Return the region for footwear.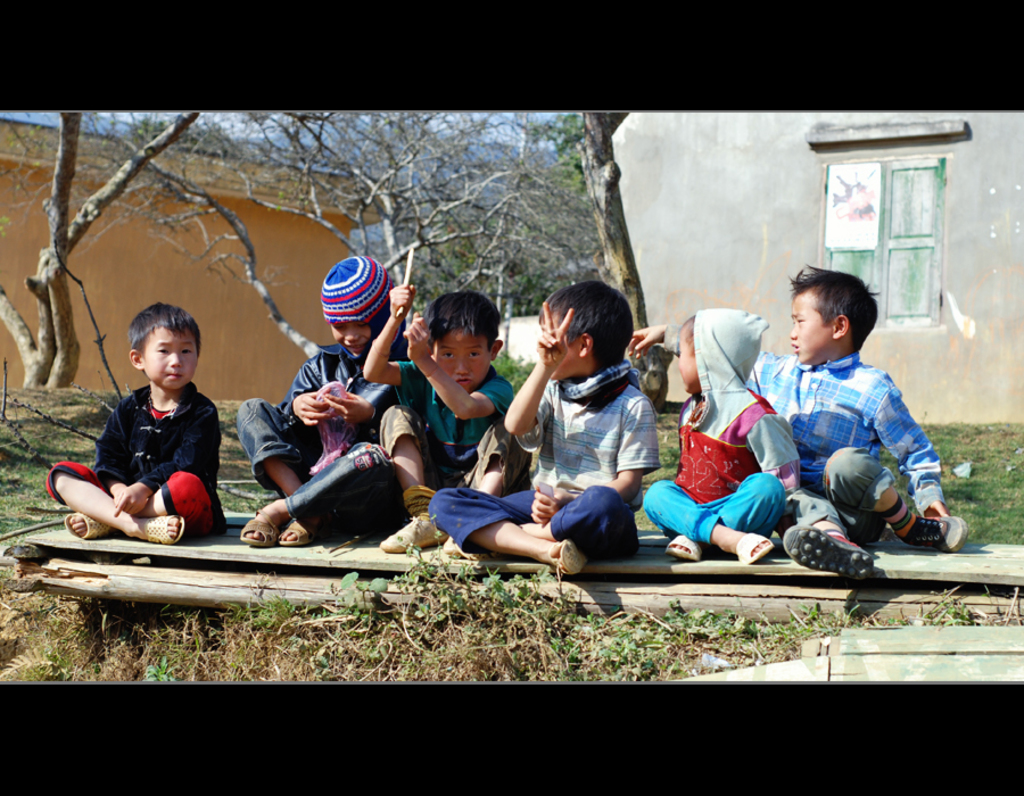
left=275, top=519, right=312, bottom=544.
